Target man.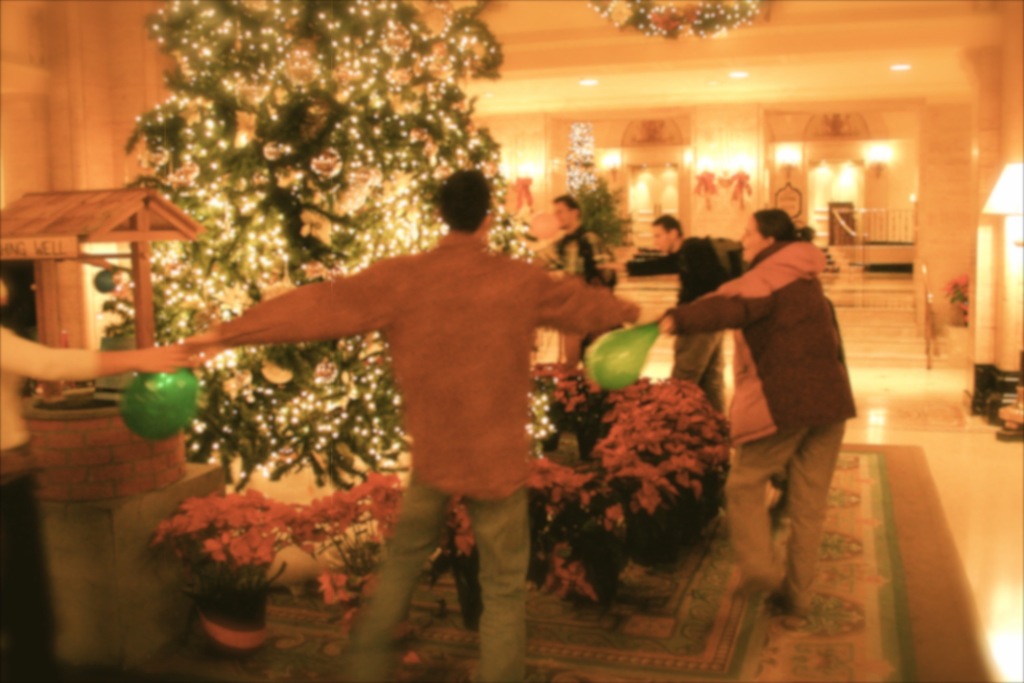
Target region: region(536, 174, 621, 379).
